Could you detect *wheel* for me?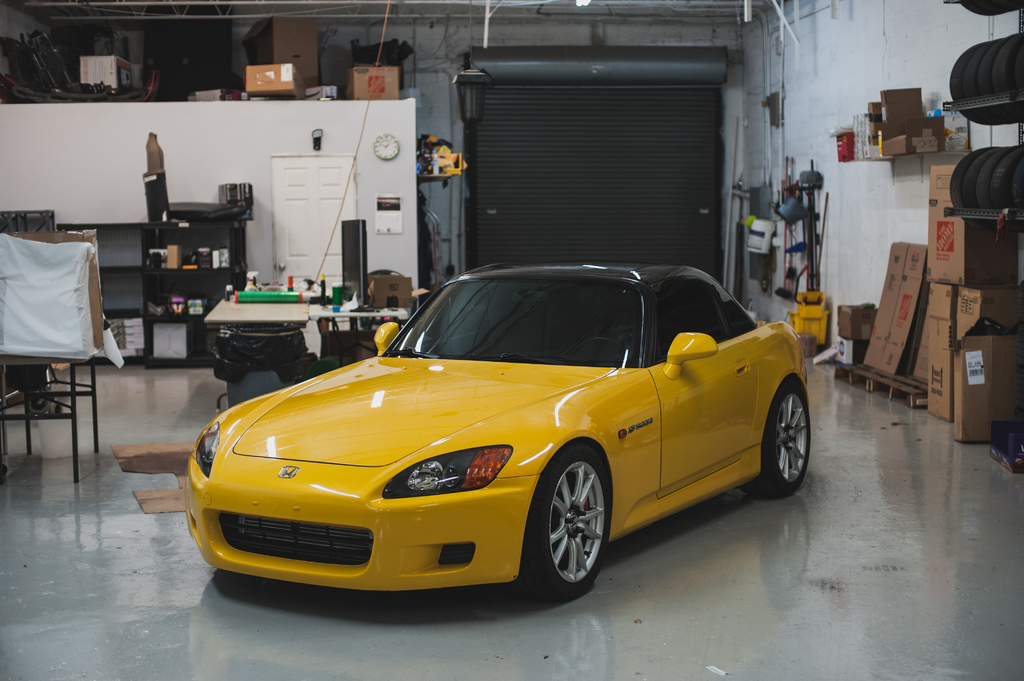
Detection result: bbox=[29, 398, 47, 413].
